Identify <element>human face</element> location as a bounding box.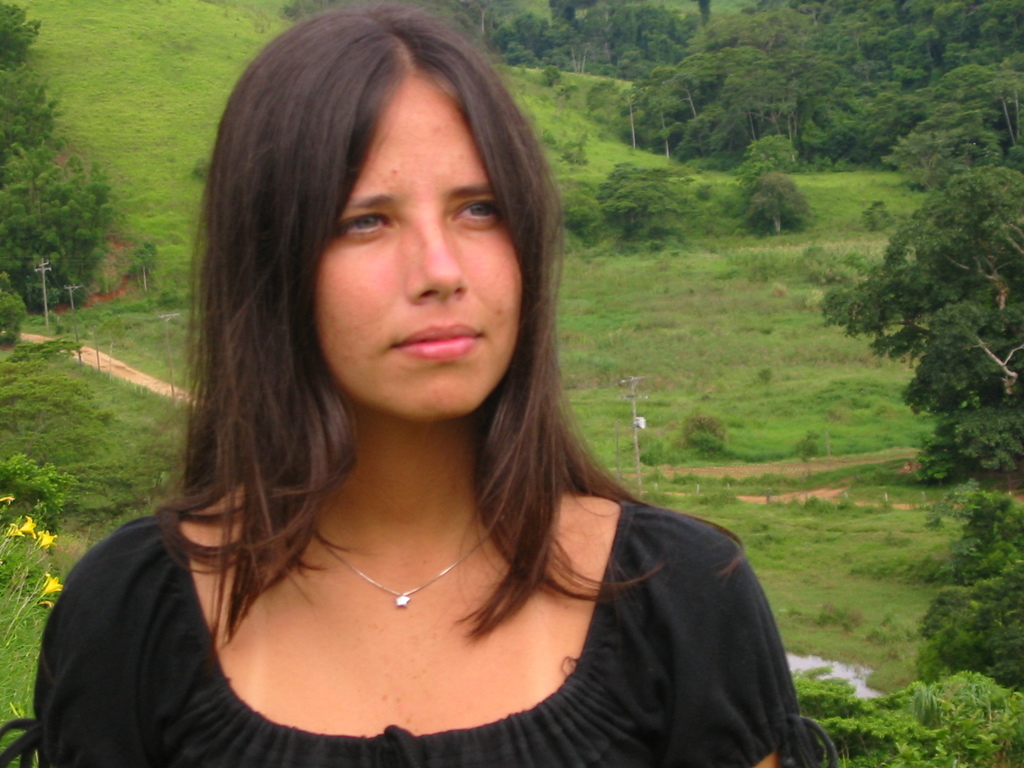
(left=307, top=77, right=524, bottom=415).
